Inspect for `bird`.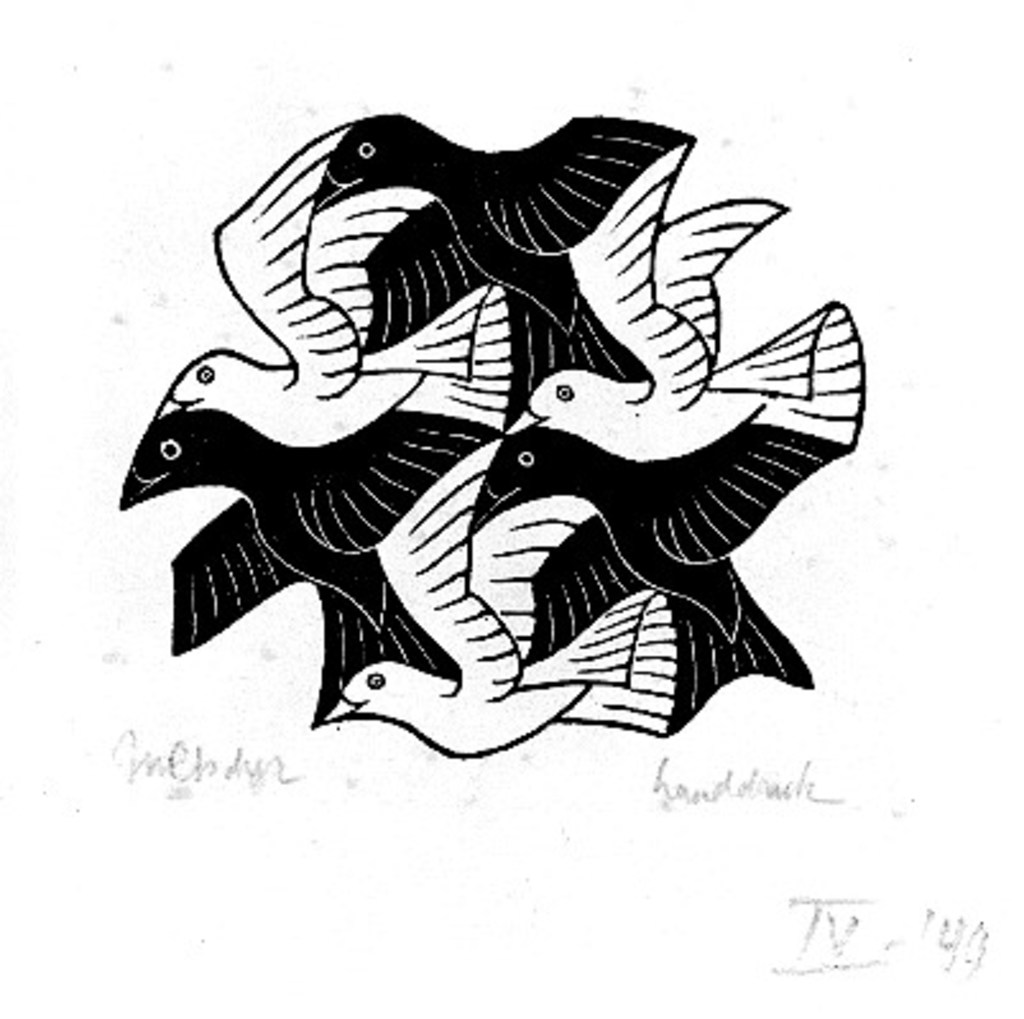
Inspection: left=498, top=140, right=868, bottom=465.
